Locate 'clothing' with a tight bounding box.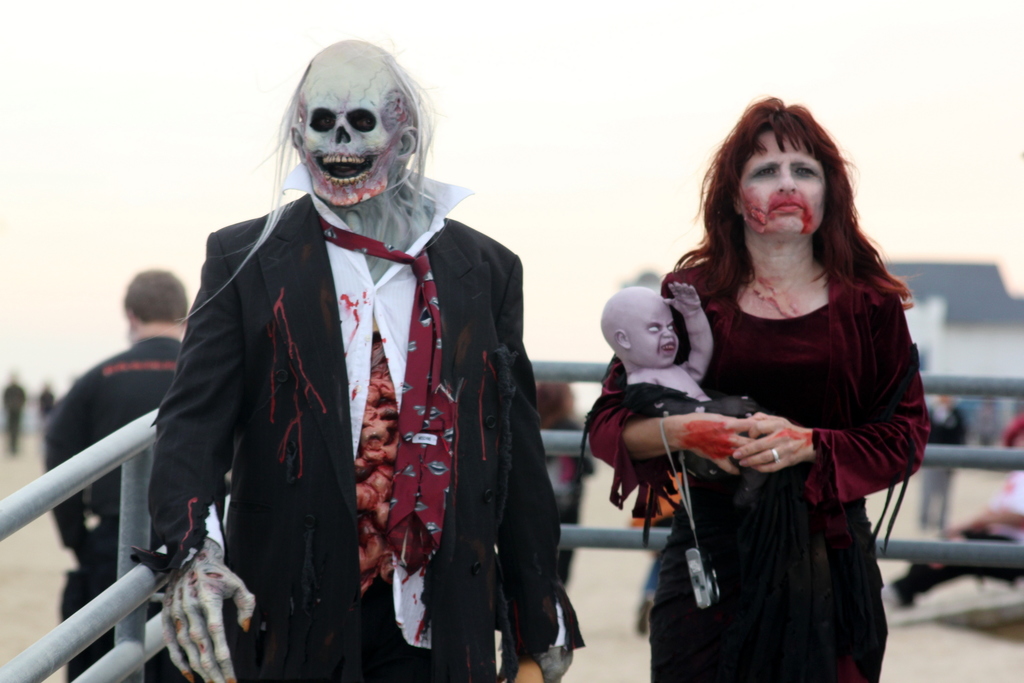
bbox=[968, 398, 1004, 449].
